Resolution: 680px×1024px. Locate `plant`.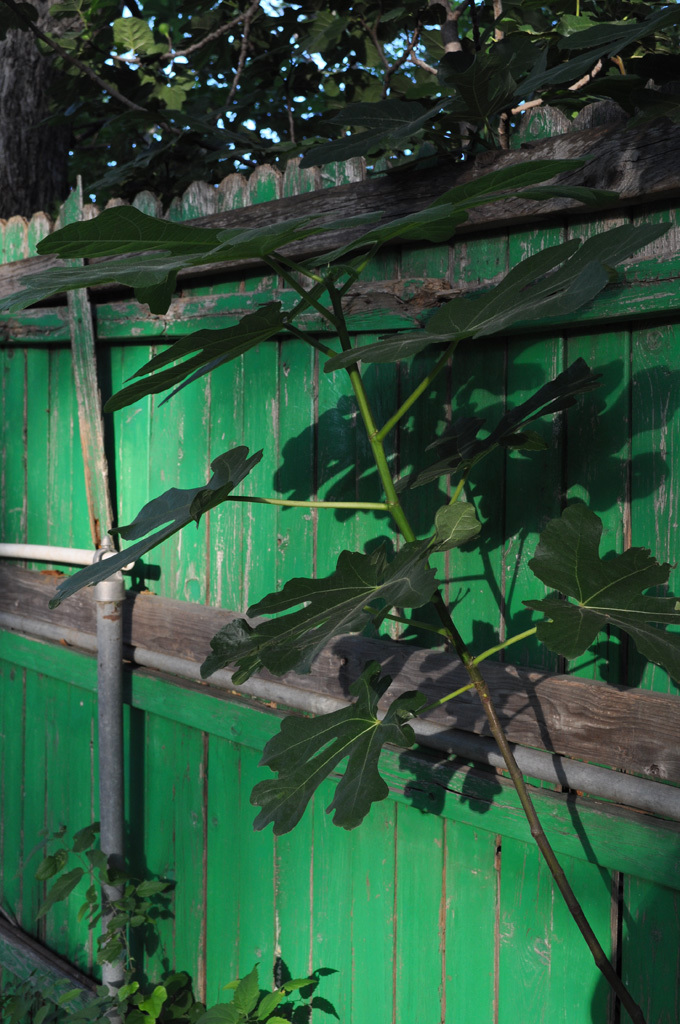
locate(144, 944, 362, 1023).
